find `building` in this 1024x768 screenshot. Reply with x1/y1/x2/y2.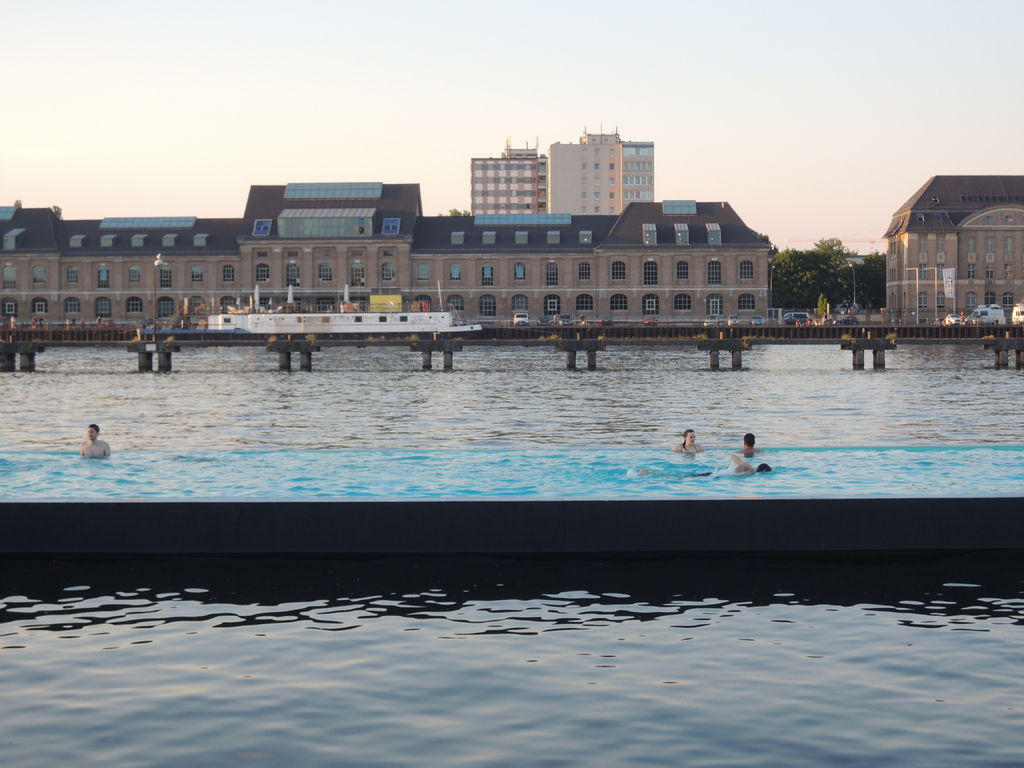
472/158/535/214.
